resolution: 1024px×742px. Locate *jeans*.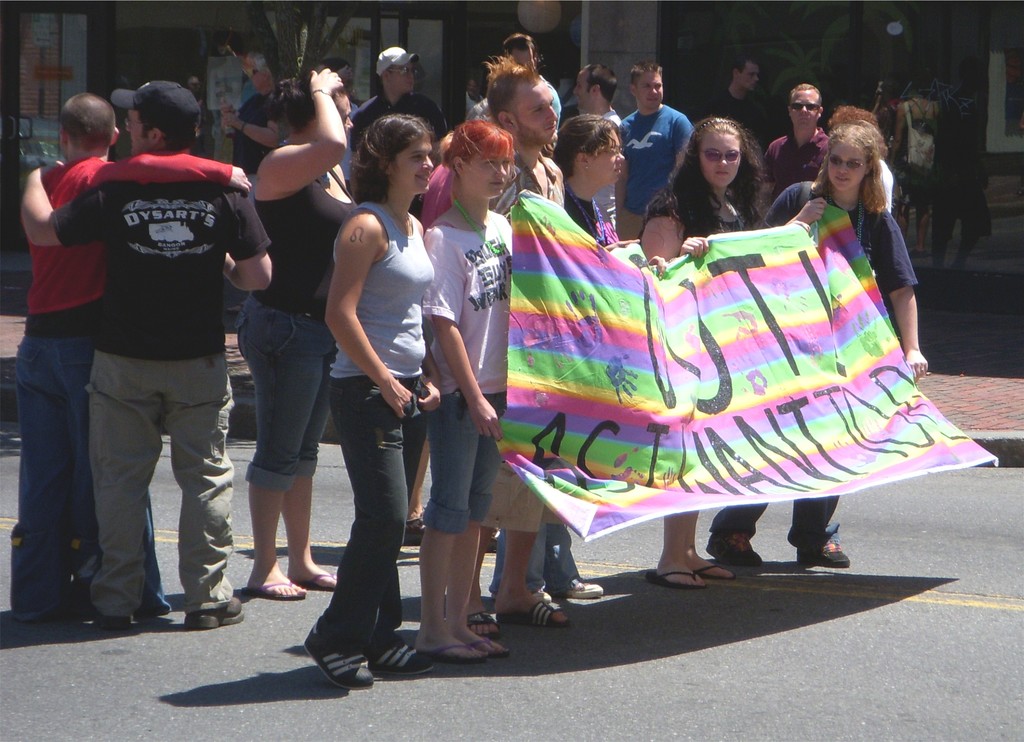
bbox=(489, 523, 580, 601).
